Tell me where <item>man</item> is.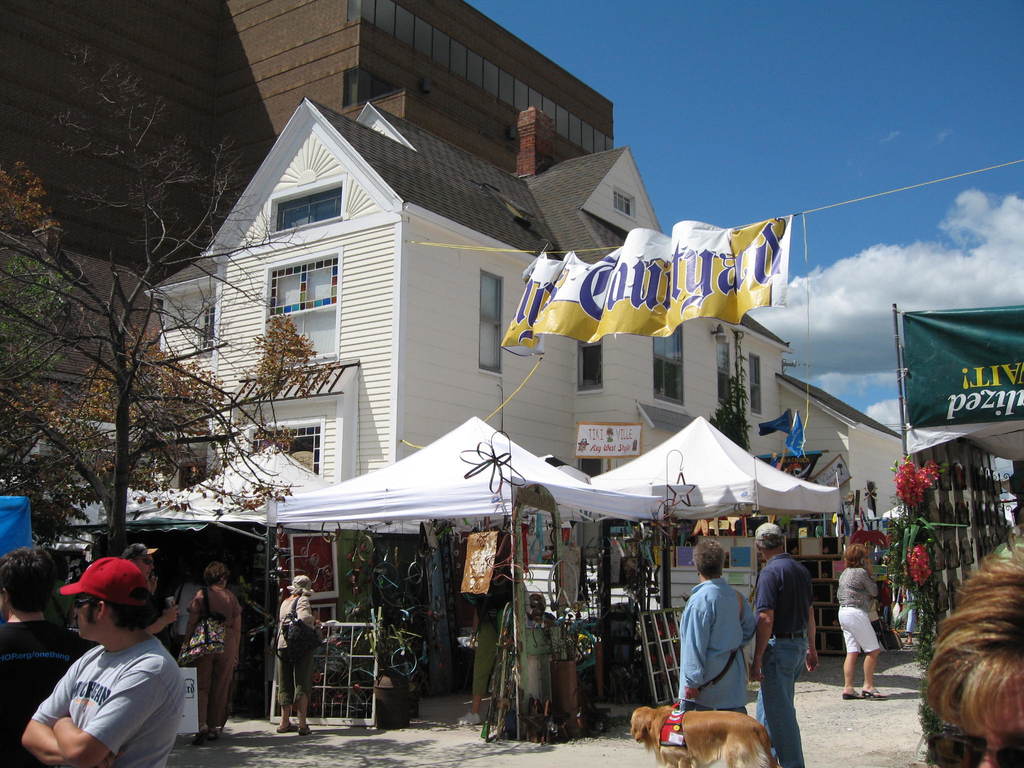
<item>man</item> is at bbox=[20, 556, 186, 767].
